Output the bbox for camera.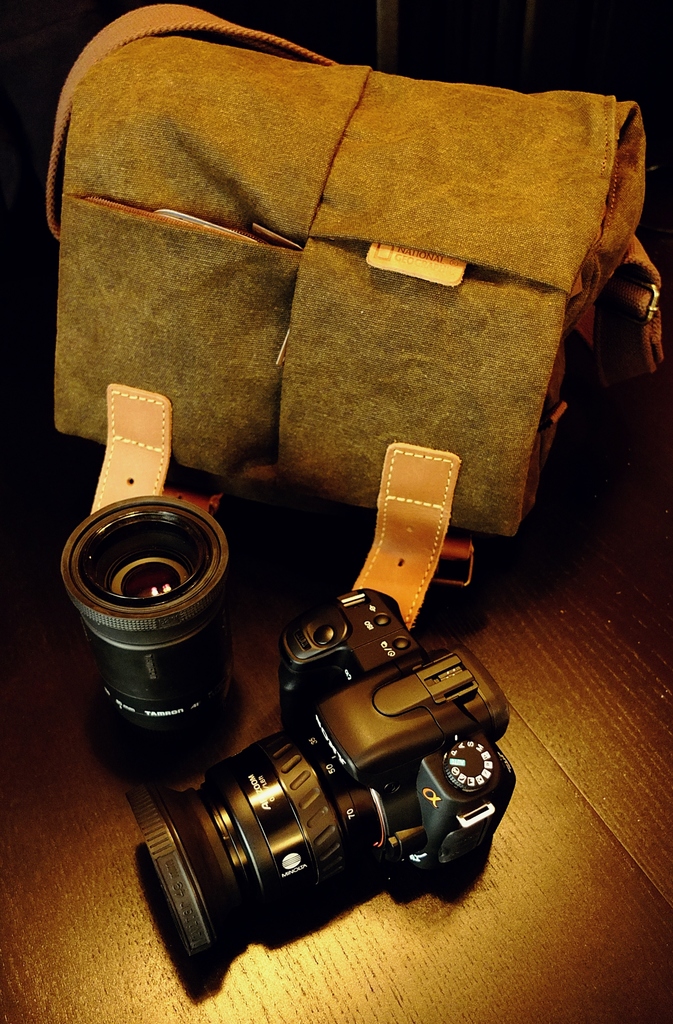
region(60, 496, 234, 780).
